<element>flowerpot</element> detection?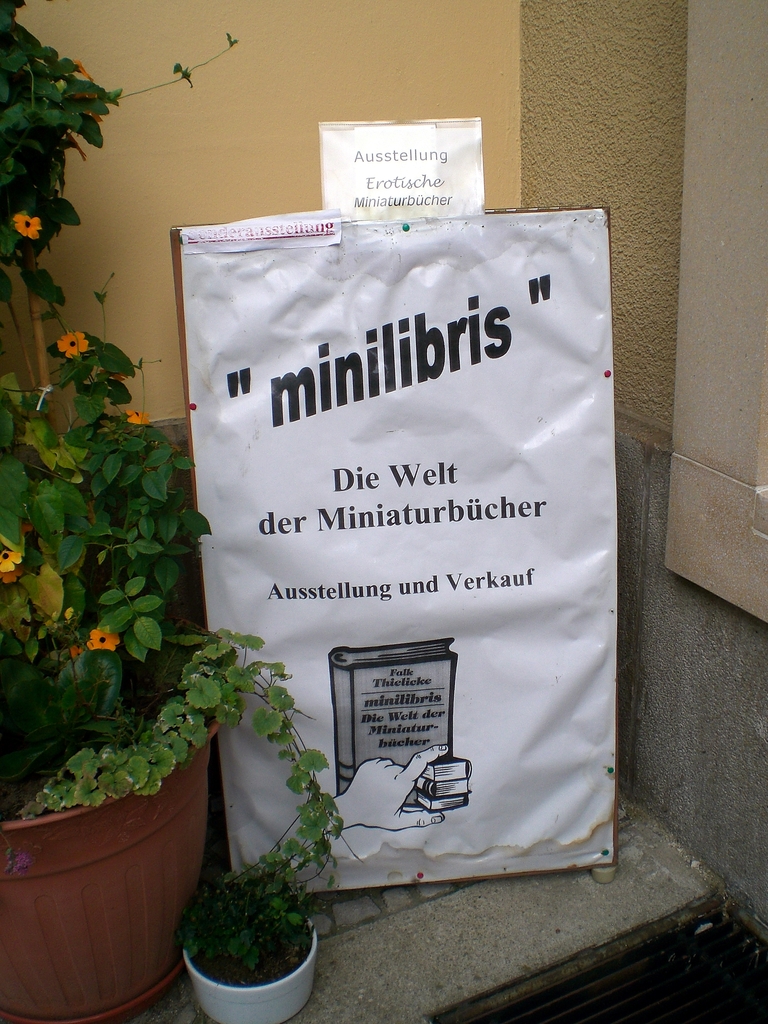
[15,657,218,1000]
